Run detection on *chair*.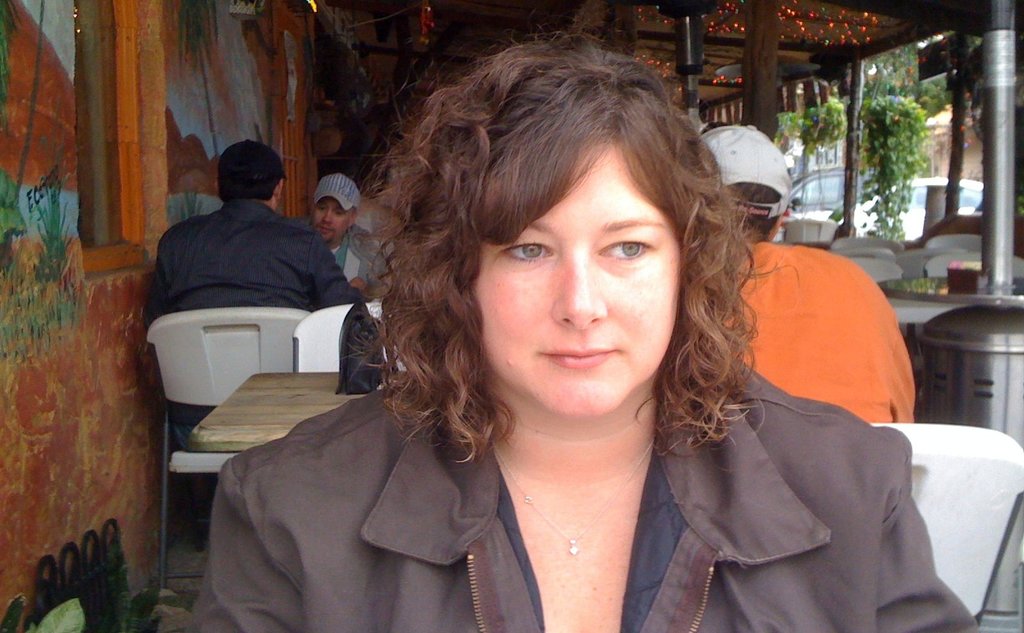
Result: pyautogui.locateOnScreen(136, 304, 320, 601).
